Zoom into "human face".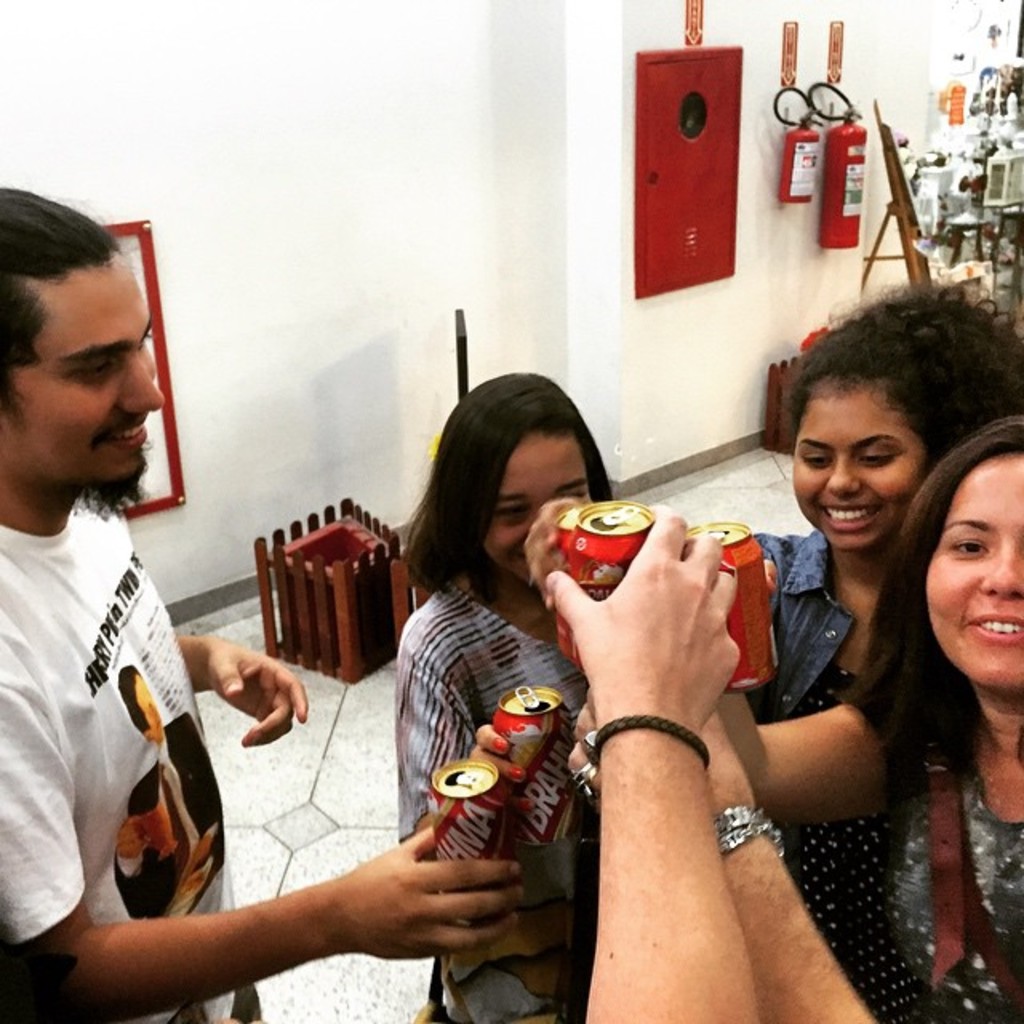
Zoom target: select_region(790, 381, 931, 549).
